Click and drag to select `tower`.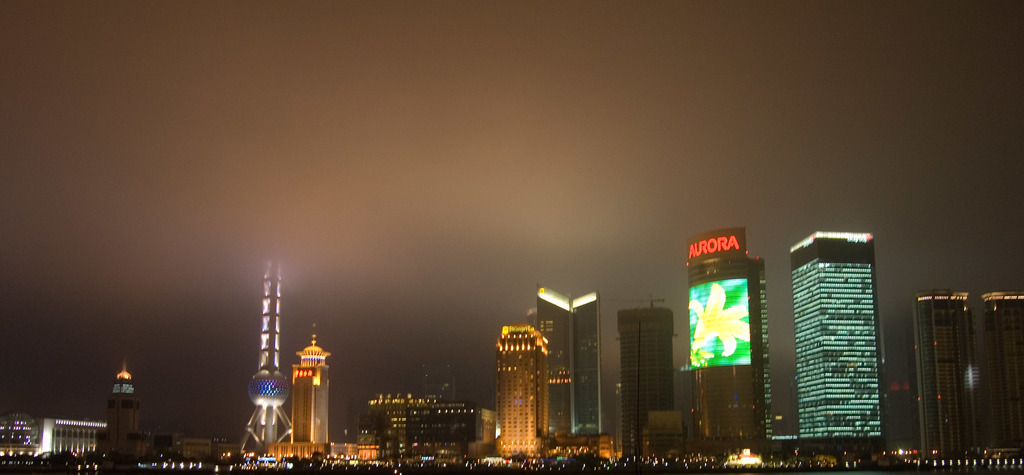
Selection: box=[268, 328, 378, 469].
